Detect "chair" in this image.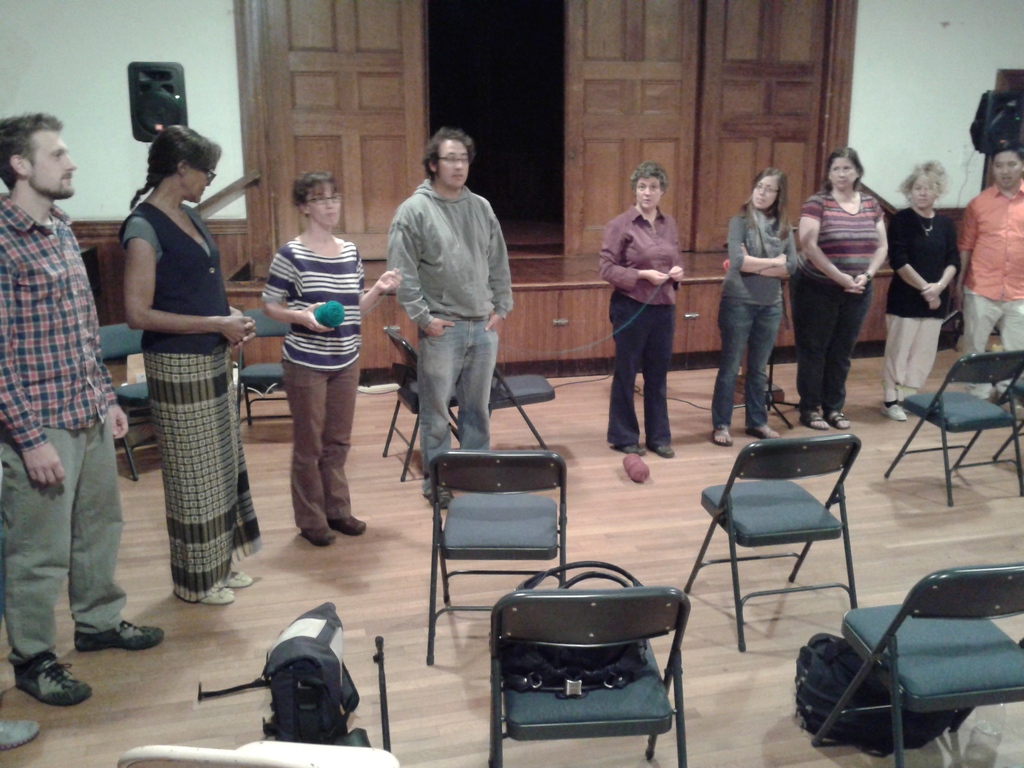
Detection: <box>99,321,163,480</box>.
